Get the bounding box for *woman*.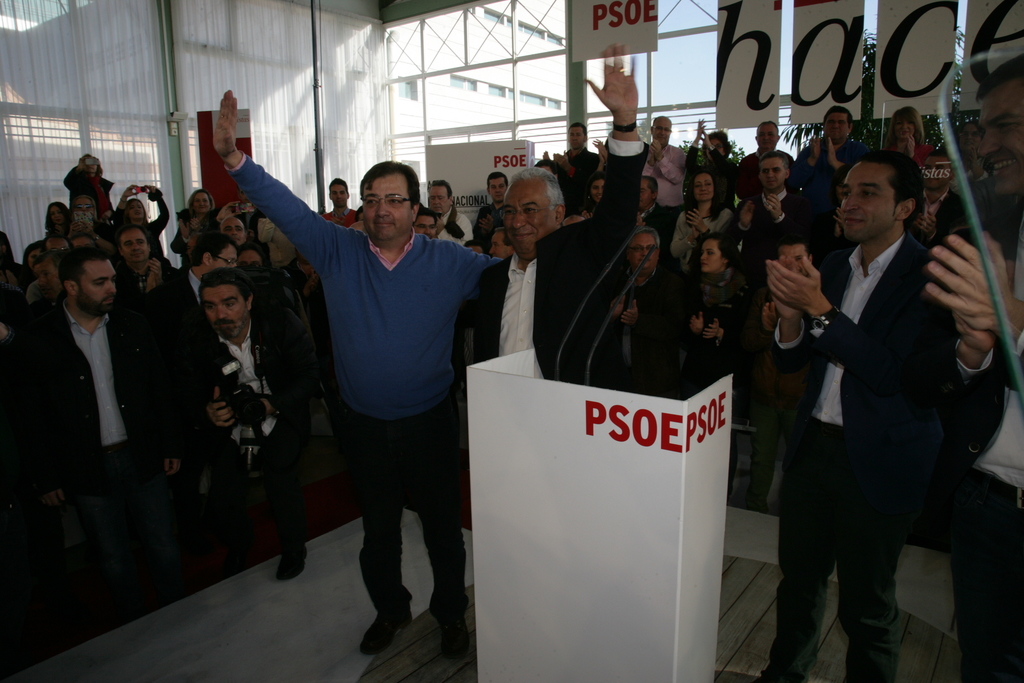
rect(678, 122, 735, 214).
